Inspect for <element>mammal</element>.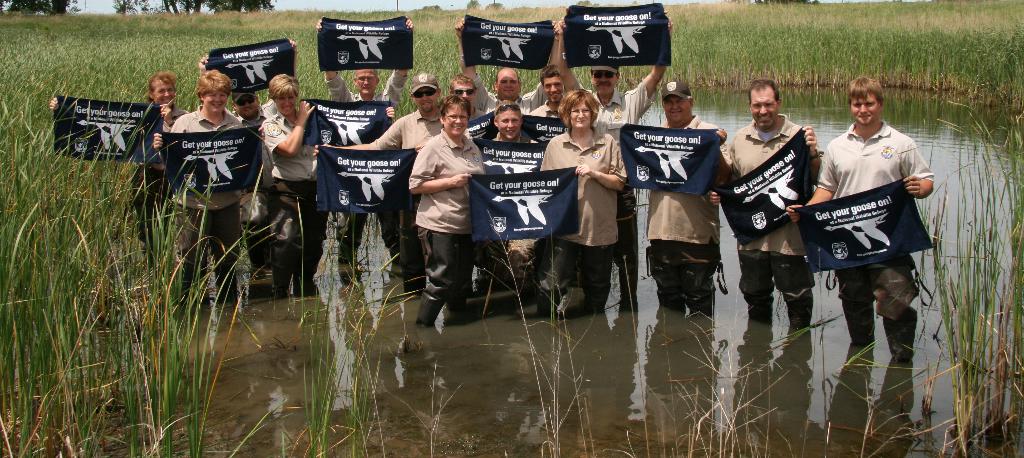
Inspection: pyautogui.locateOnScreen(555, 19, 675, 312).
